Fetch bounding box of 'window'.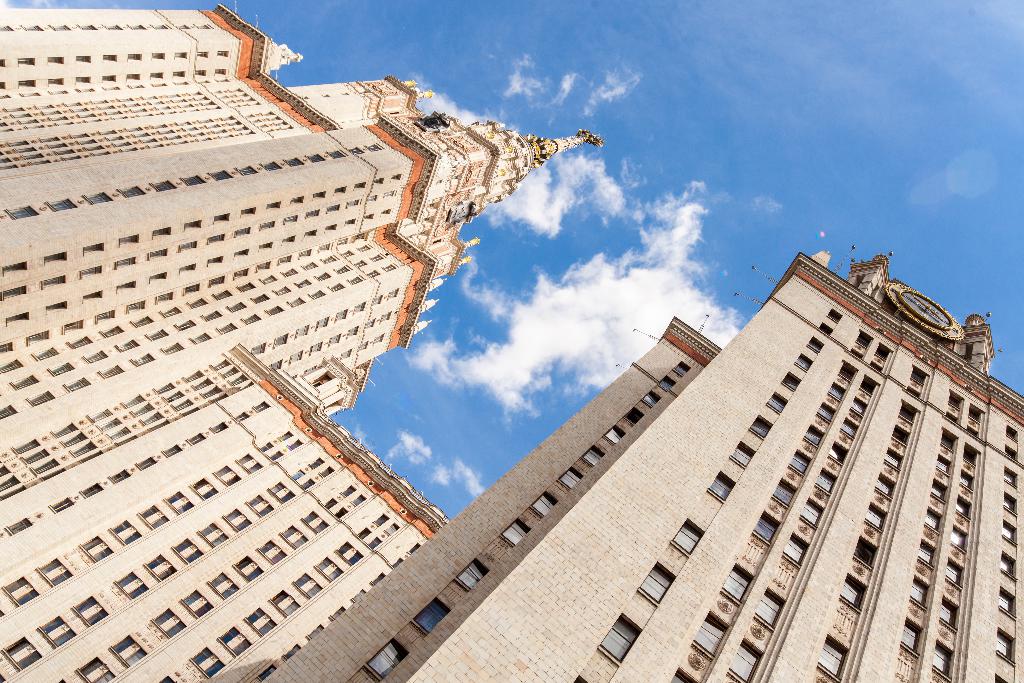
Bbox: [left=588, top=442, right=607, bottom=462].
